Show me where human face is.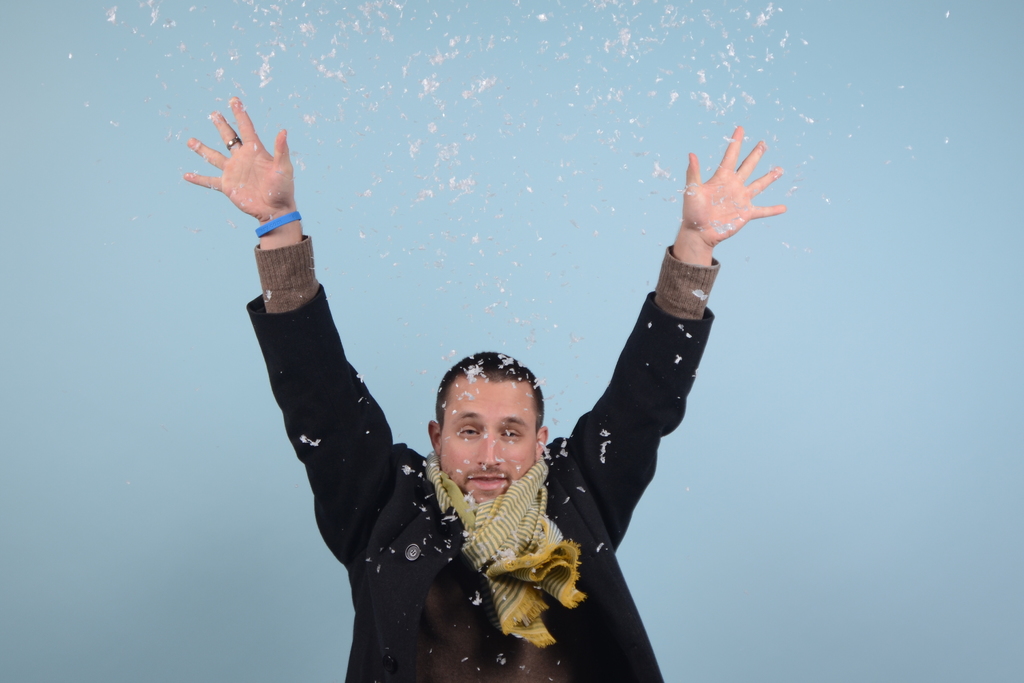
human face is at pyautogui.locateOnScreen(436, 377, 540, 502).
